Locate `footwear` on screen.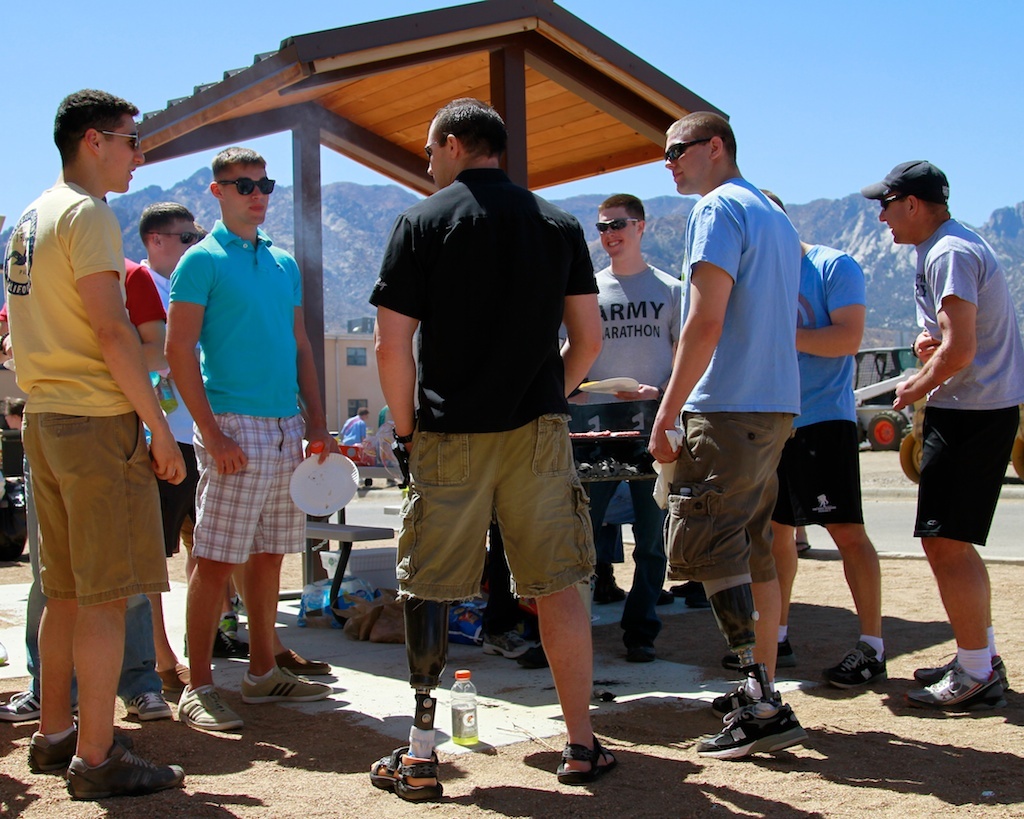
On screen at 179/681/239/734.
